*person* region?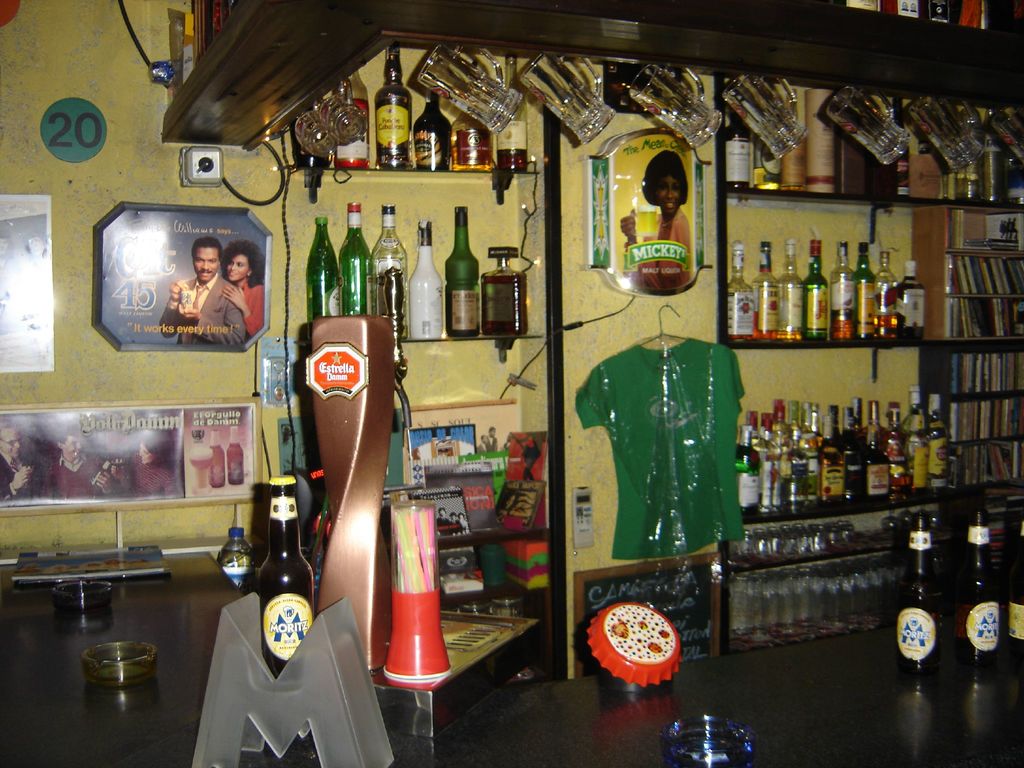
222/236/264/336
